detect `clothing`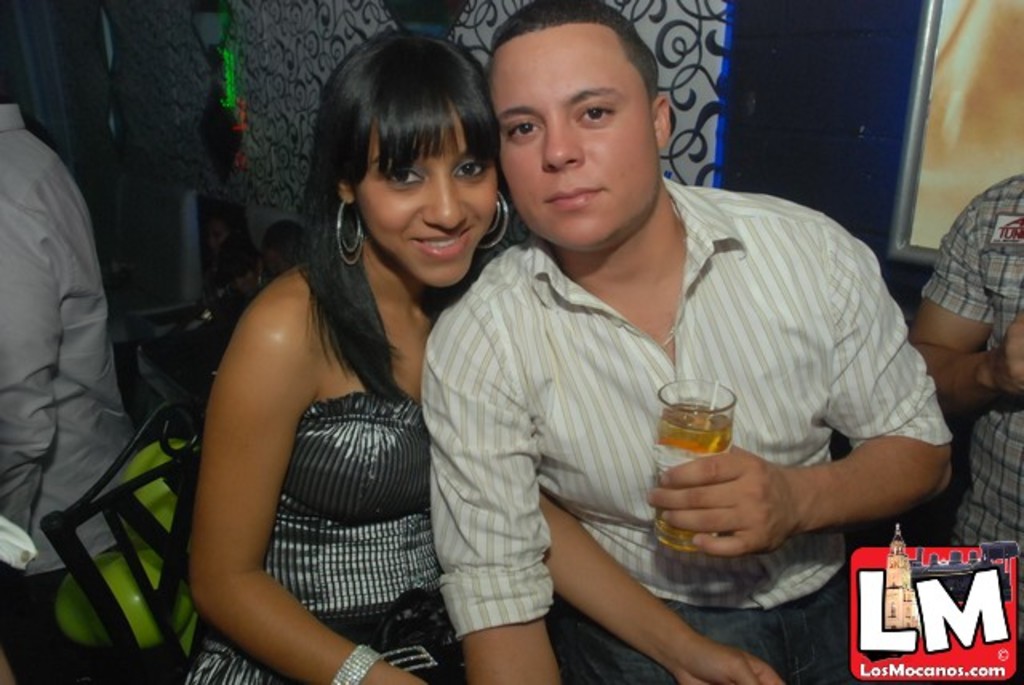
crop(192, 262, 299, 379)
